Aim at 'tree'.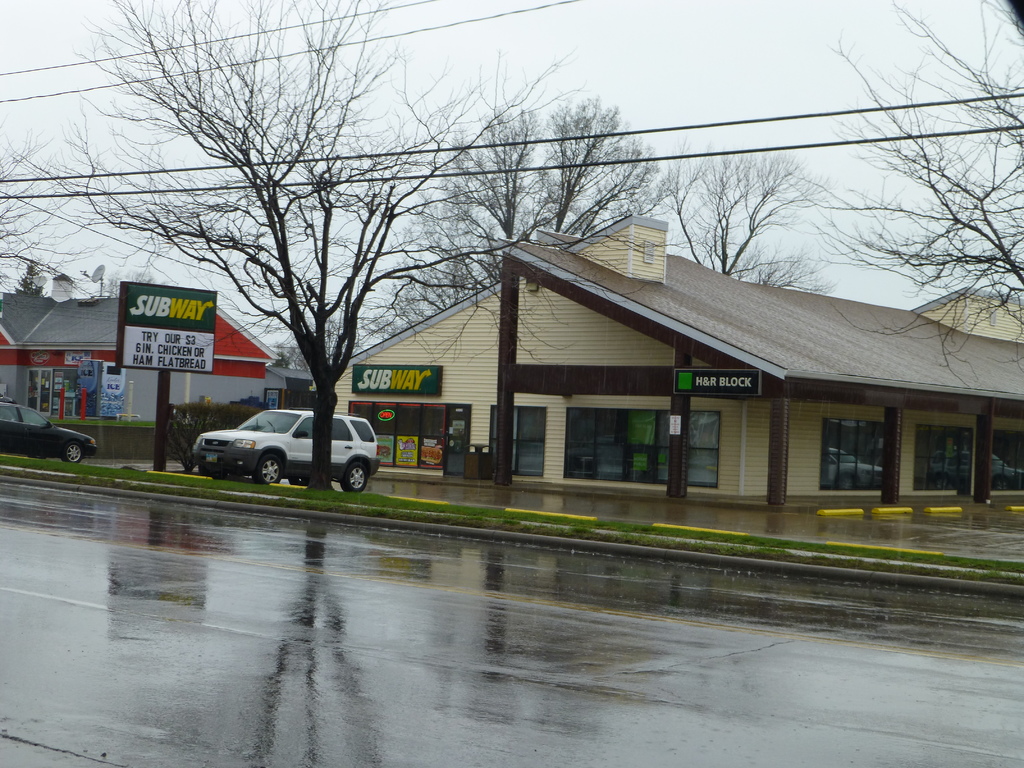
Aimed at [x1=368, y1=99, x2=693, y2=349].
